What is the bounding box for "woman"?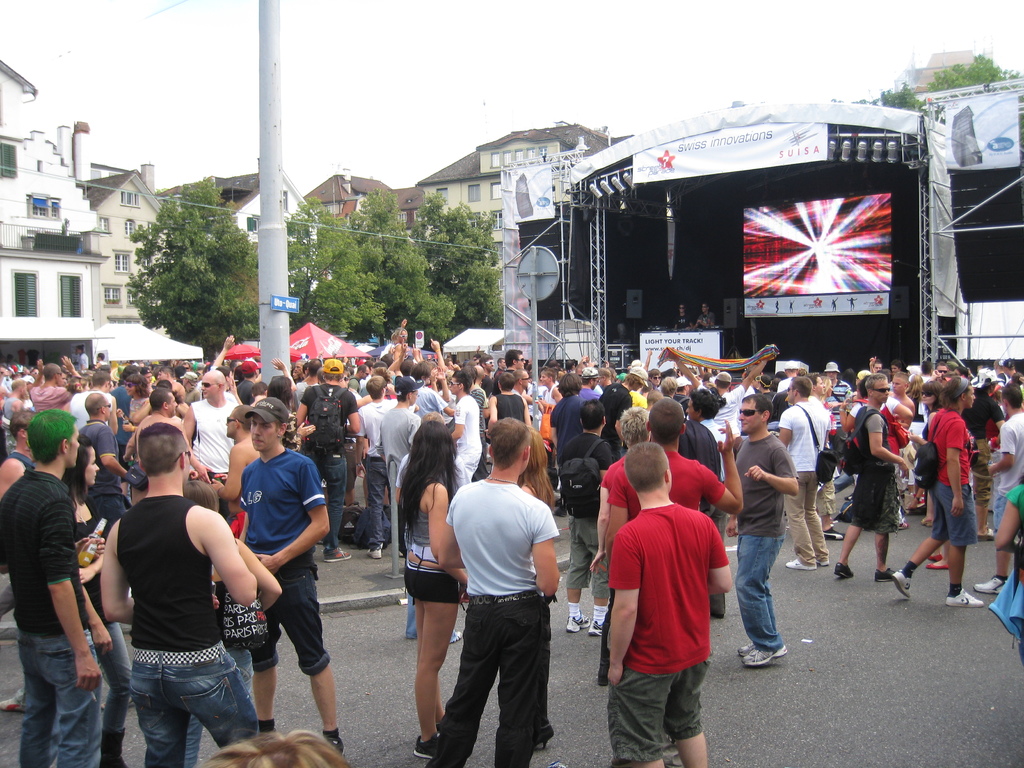
<region>66, 375, 93, 395</region>.
